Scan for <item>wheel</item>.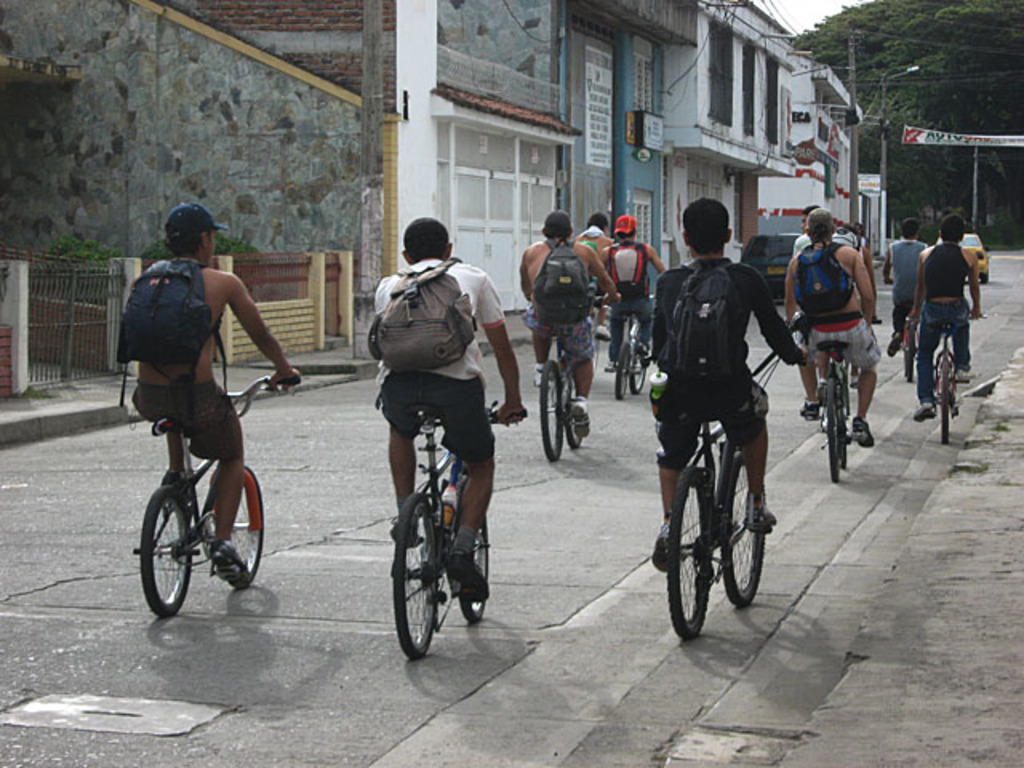
Scan result: box(630, 342, 648, 395).
